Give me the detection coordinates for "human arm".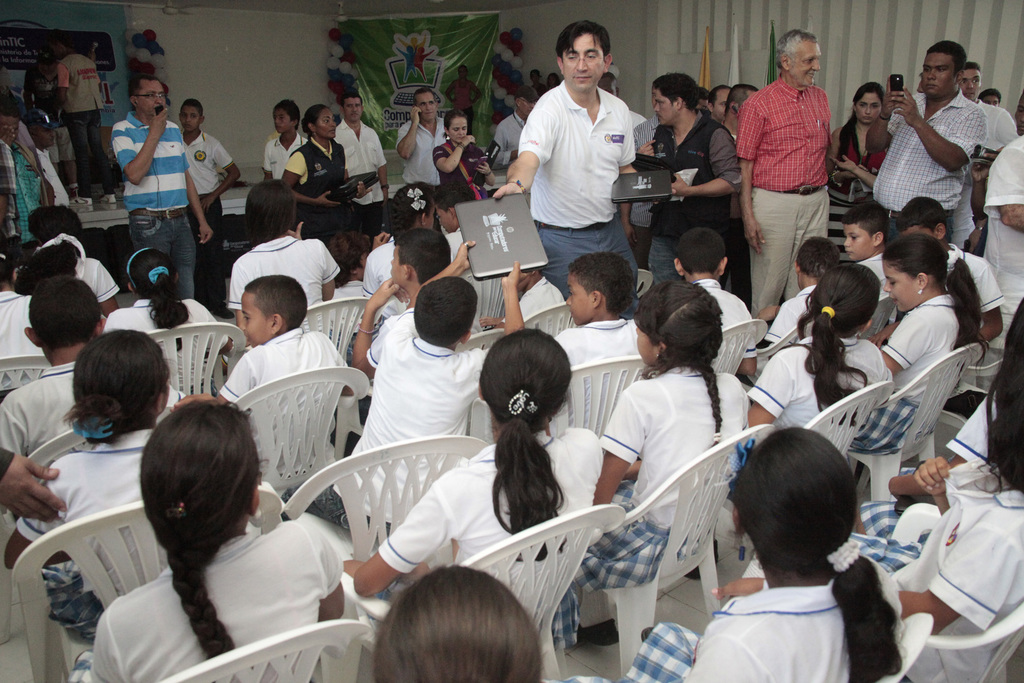
[484,314,506,325].
